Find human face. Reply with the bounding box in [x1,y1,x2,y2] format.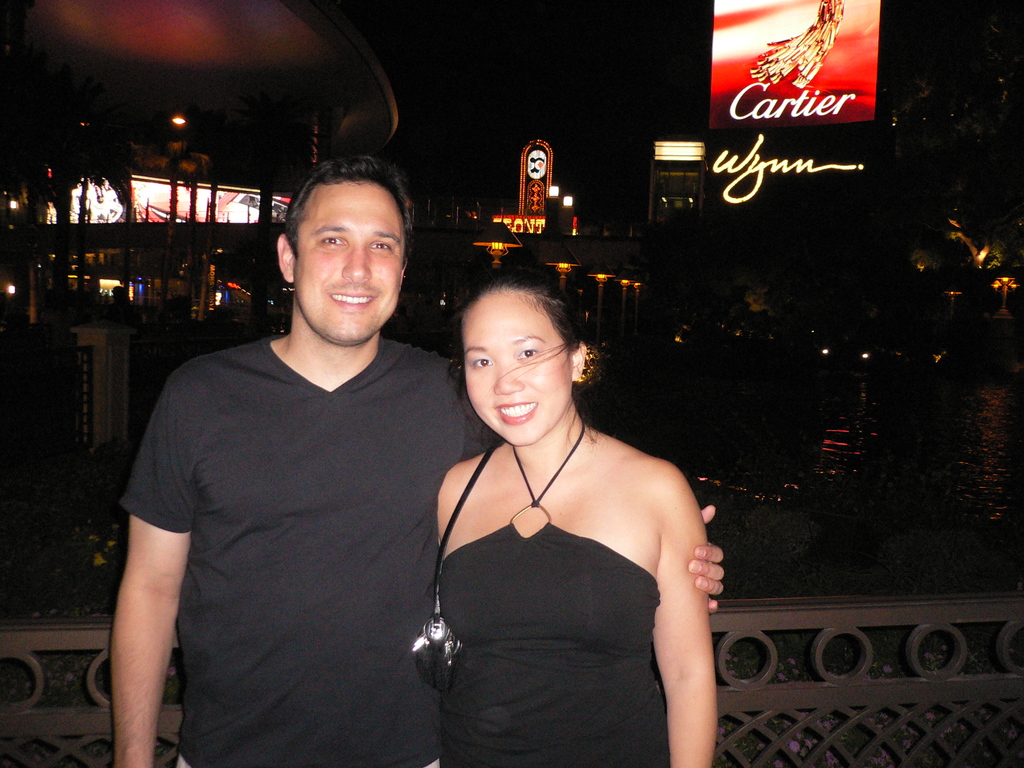
[460,303,565,447].
